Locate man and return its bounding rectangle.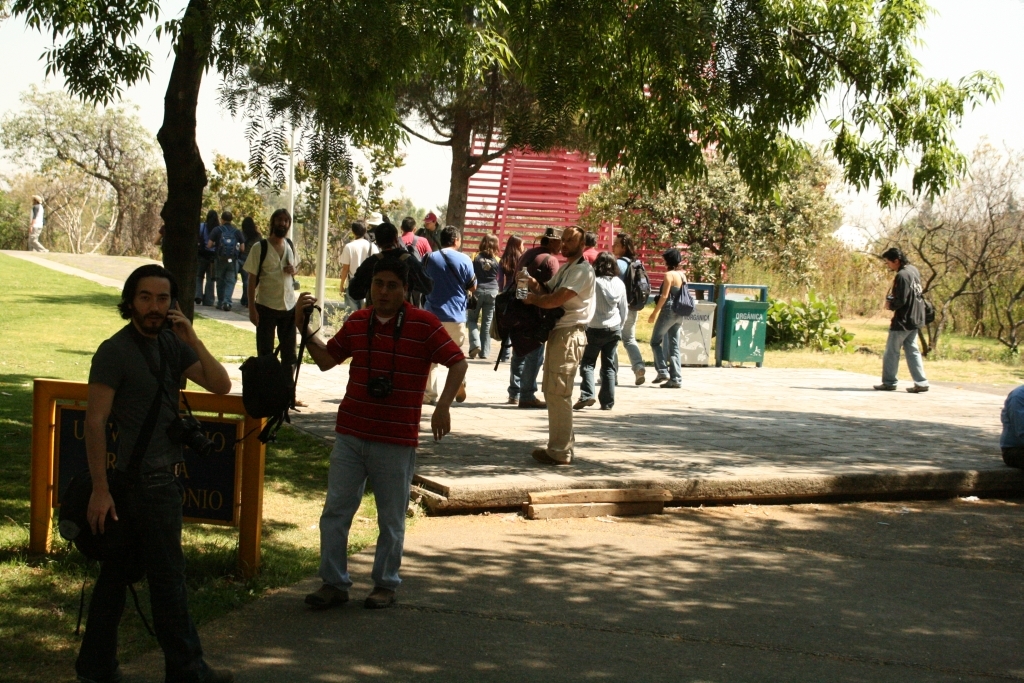
(x1=288, y1=255, x2=467, y2=613).
